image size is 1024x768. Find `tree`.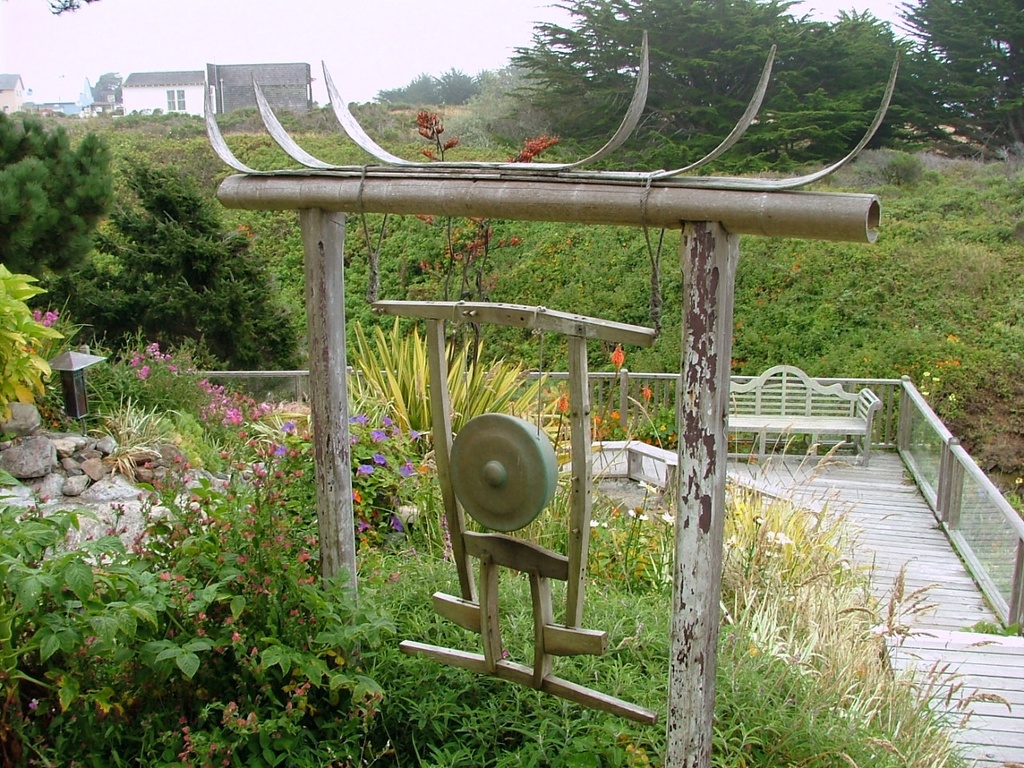
box=[892, 0, 1023, 148].
